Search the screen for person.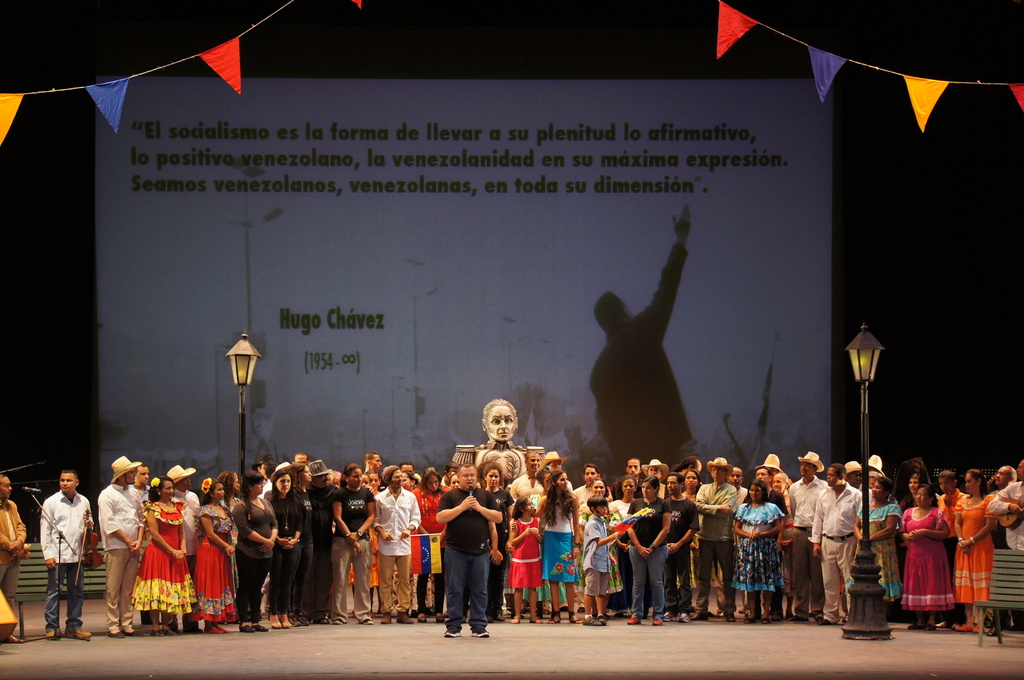
Found at 625, 454, 644, 499.
